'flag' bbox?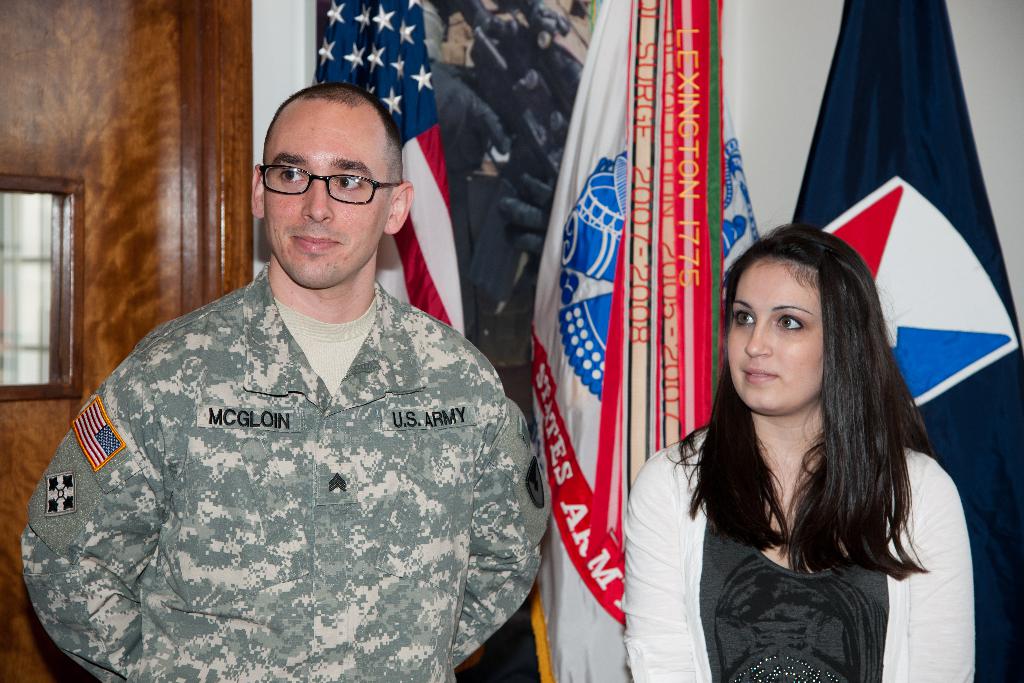
<box>433,100,556,680</box>
